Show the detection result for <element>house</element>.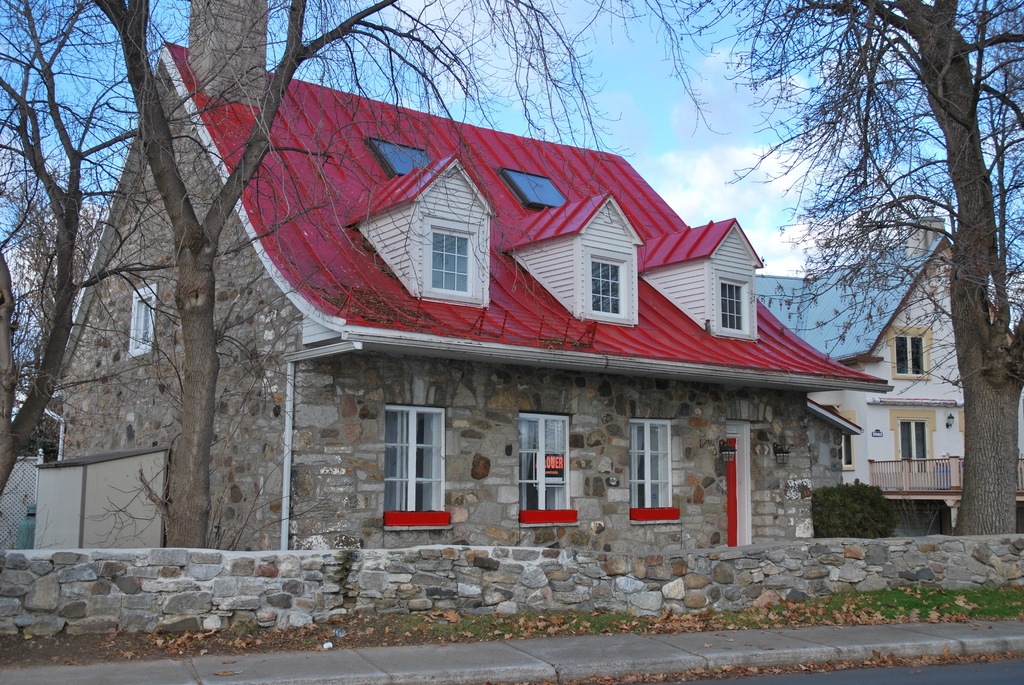
153:44:914:591.
